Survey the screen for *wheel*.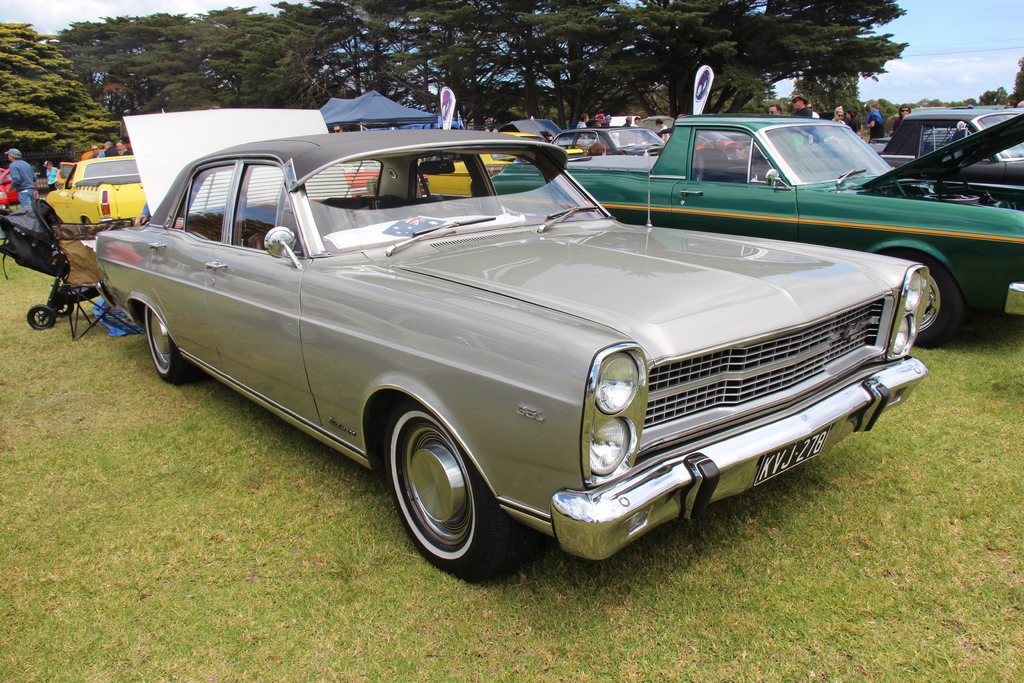
Survey found: pyautogui.locateOnScreen(136, 304, 200, 388).
